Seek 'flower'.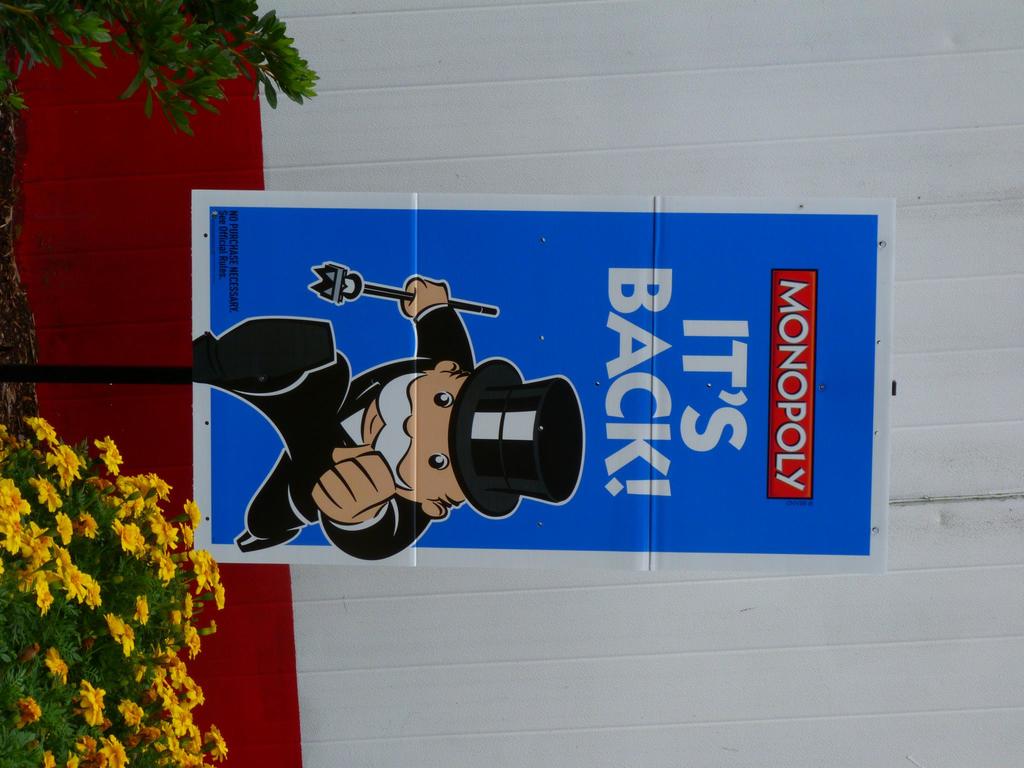
x1=144 y1=499 x2=156 y2=518.
